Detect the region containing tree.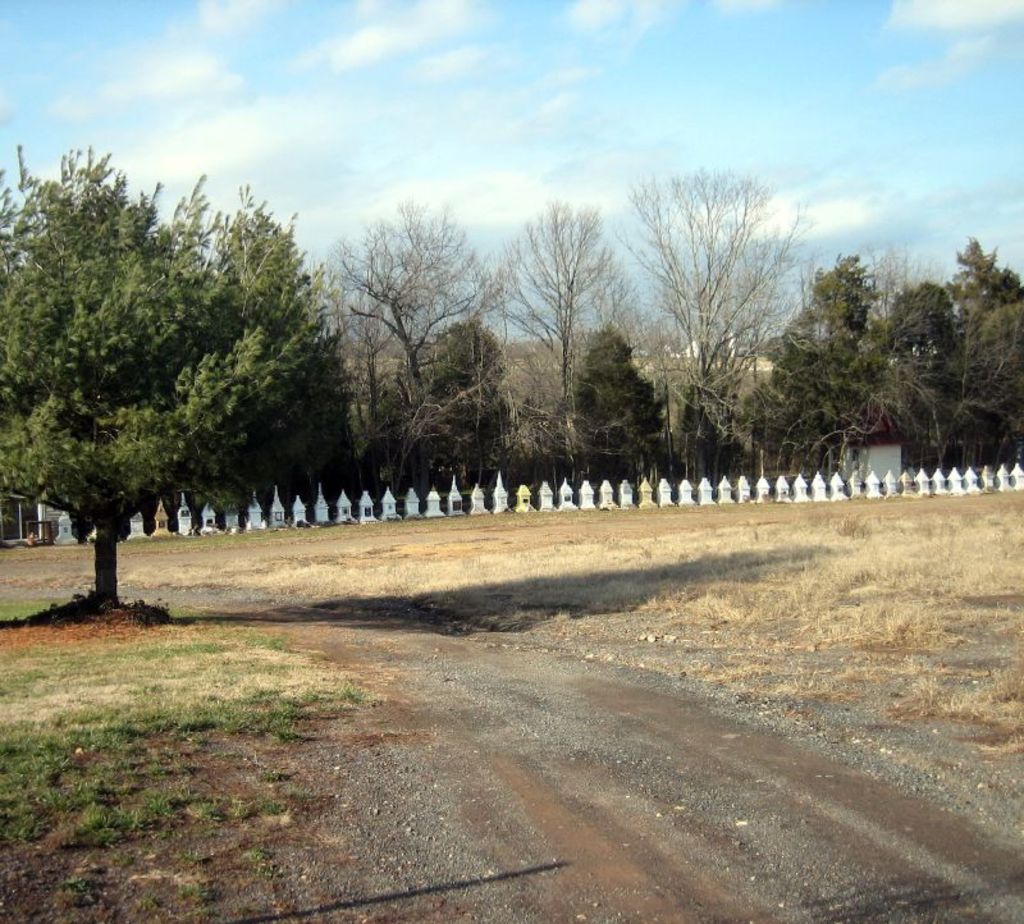
box=[490, 179, 645, 468].
